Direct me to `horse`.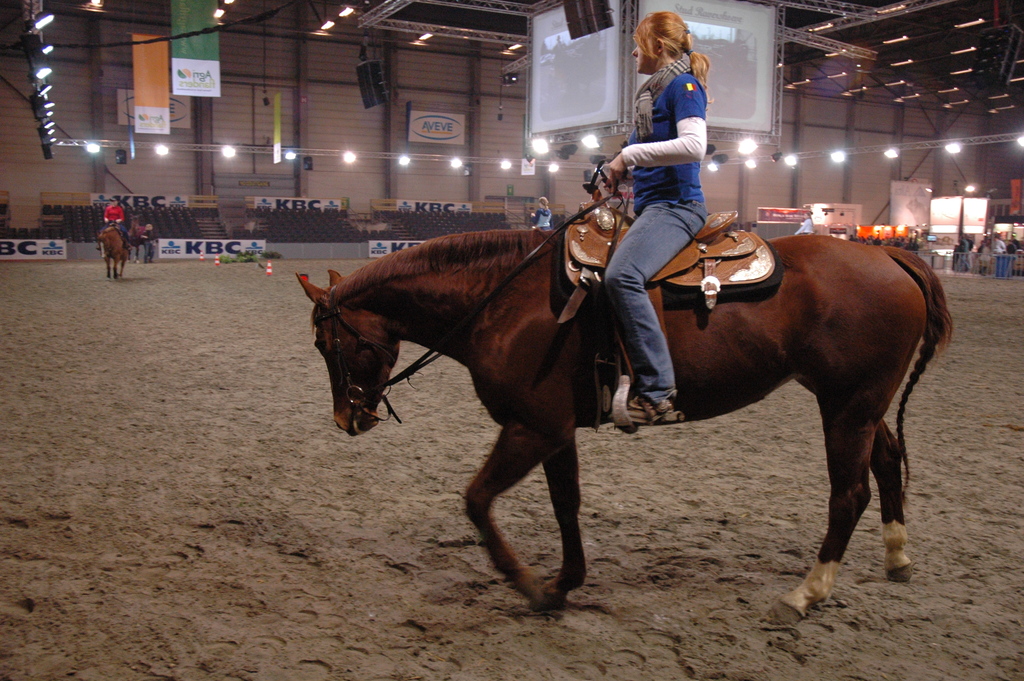
Direction: bbox=(294, 226, 956, 631).
